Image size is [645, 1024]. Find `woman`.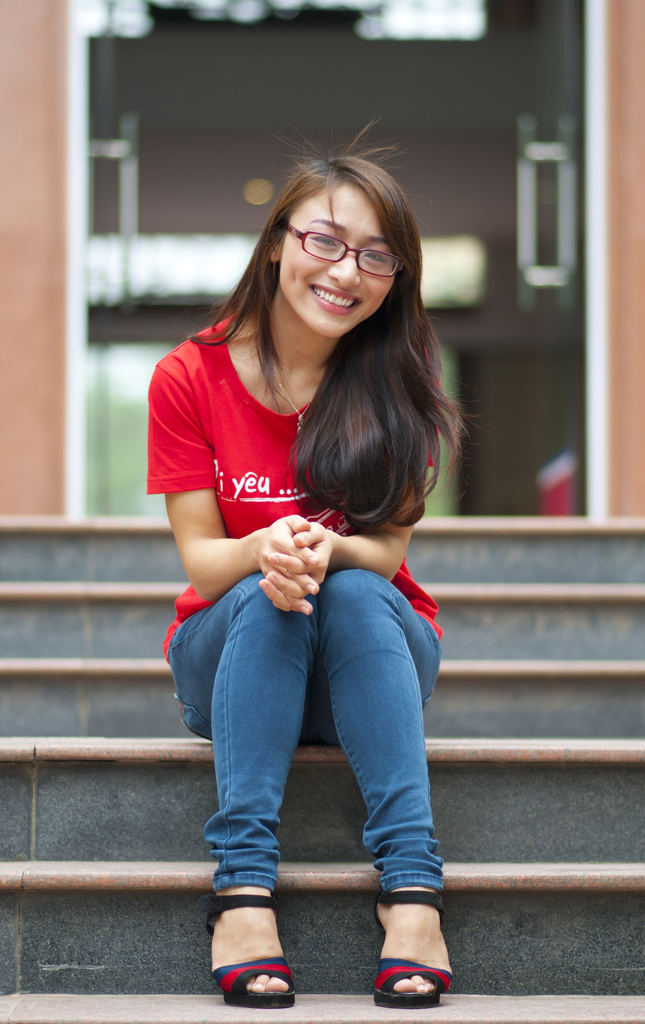
(132,131,505,1015).
